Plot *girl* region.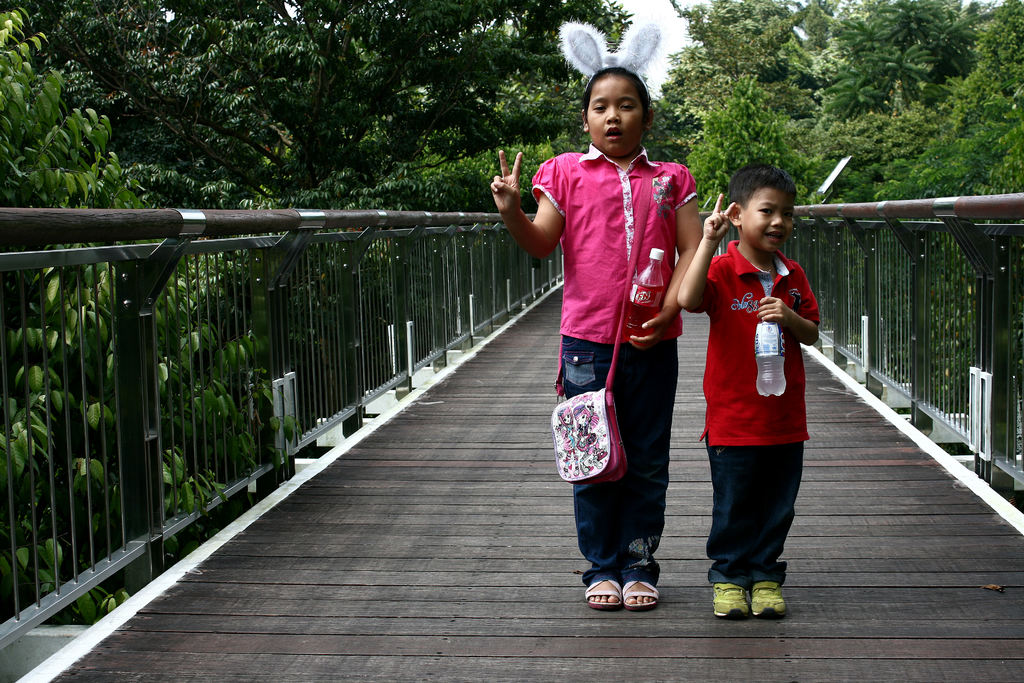
Plotted at (x1=492, y1=17, x2=701, y2=611).
